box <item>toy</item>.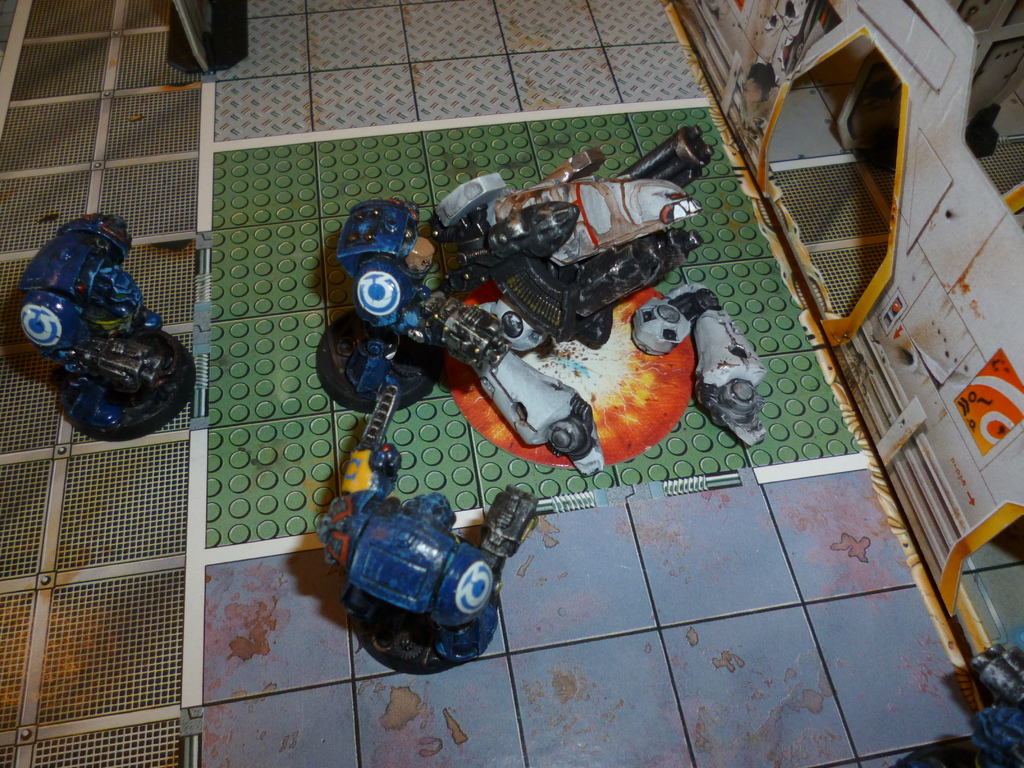
pyautogui.locateOnScreen(314, 127, 768, 477).
